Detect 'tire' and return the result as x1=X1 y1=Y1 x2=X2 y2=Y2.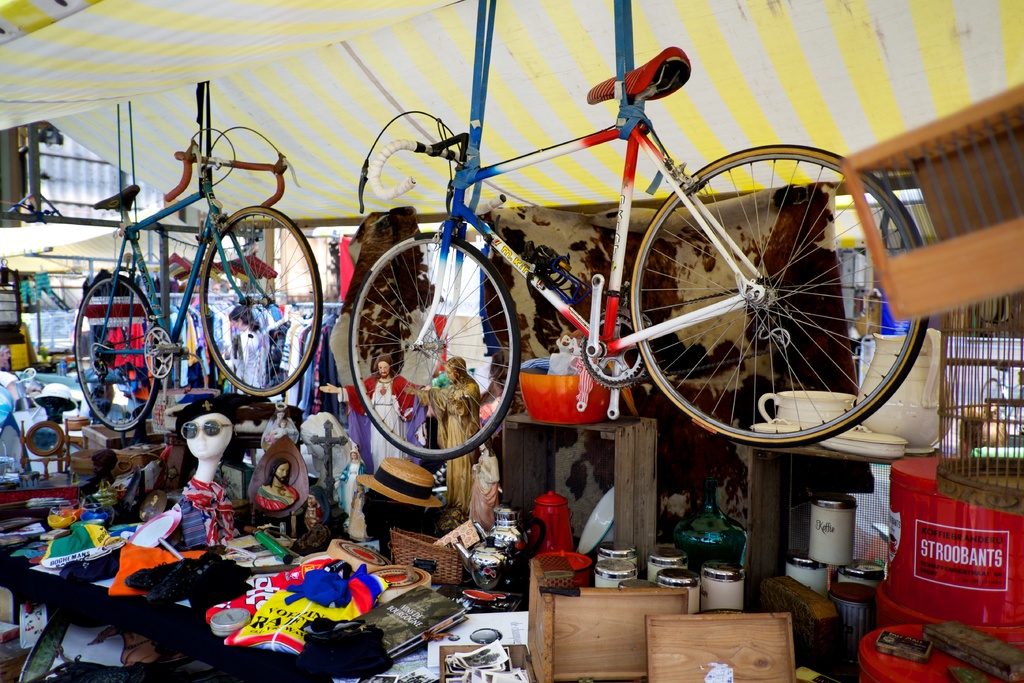
x1=72 y1=273 x2=162 y2=431.
